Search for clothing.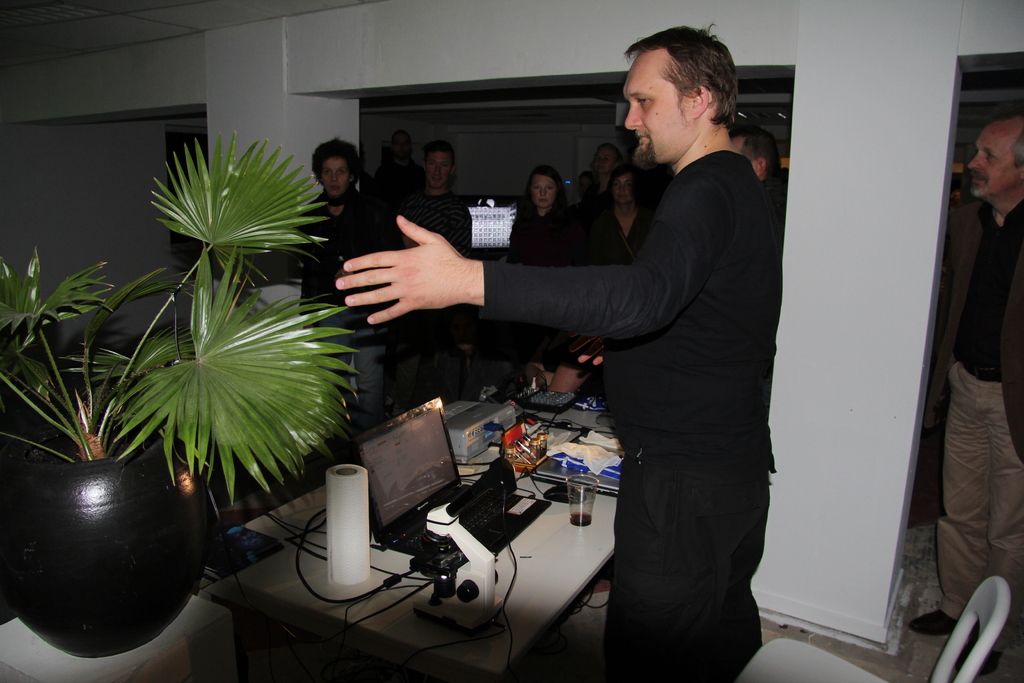
Found at [x1=505, y1=198, x2=582, y2=267].
